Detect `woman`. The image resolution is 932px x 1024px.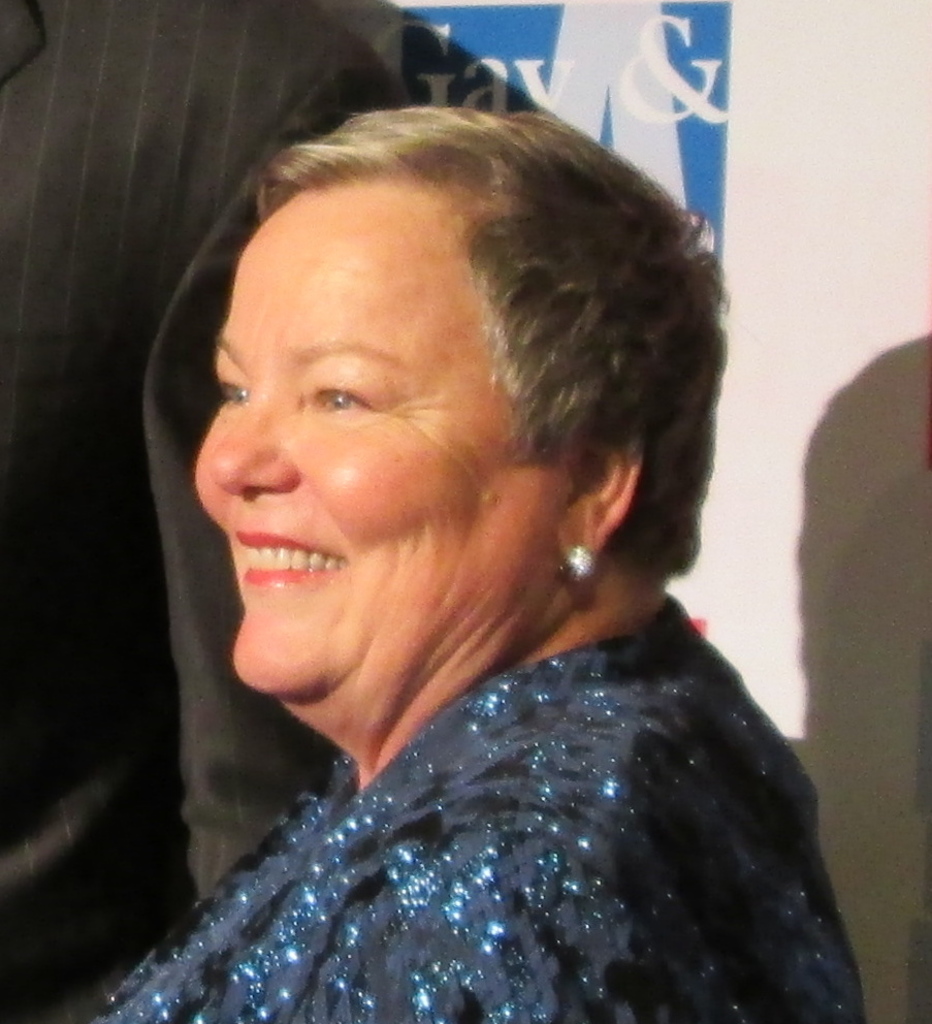
<region>22, 74, 871, 1023</region>.
